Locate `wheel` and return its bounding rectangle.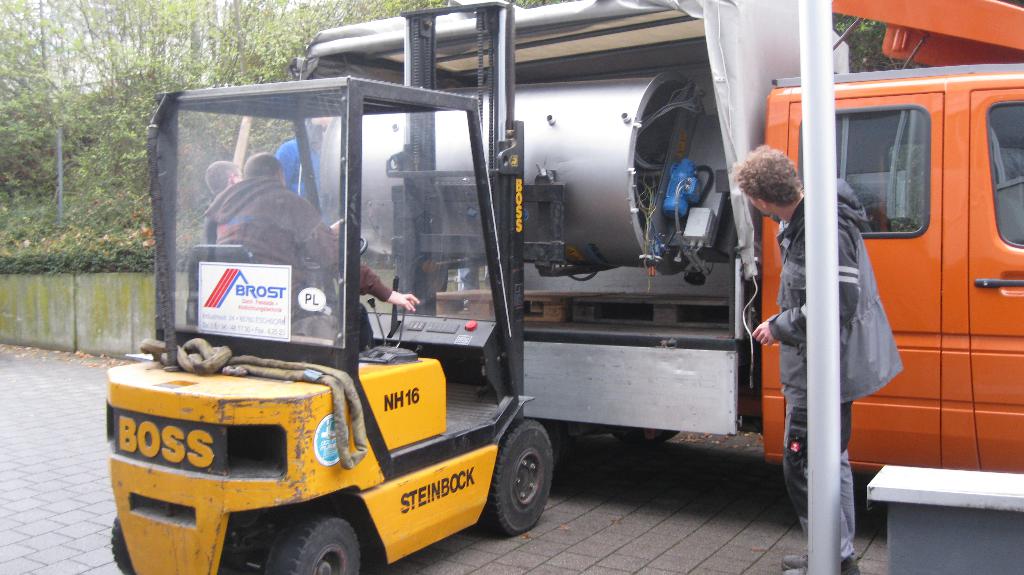
BBox(477, 414, 557, 540).
